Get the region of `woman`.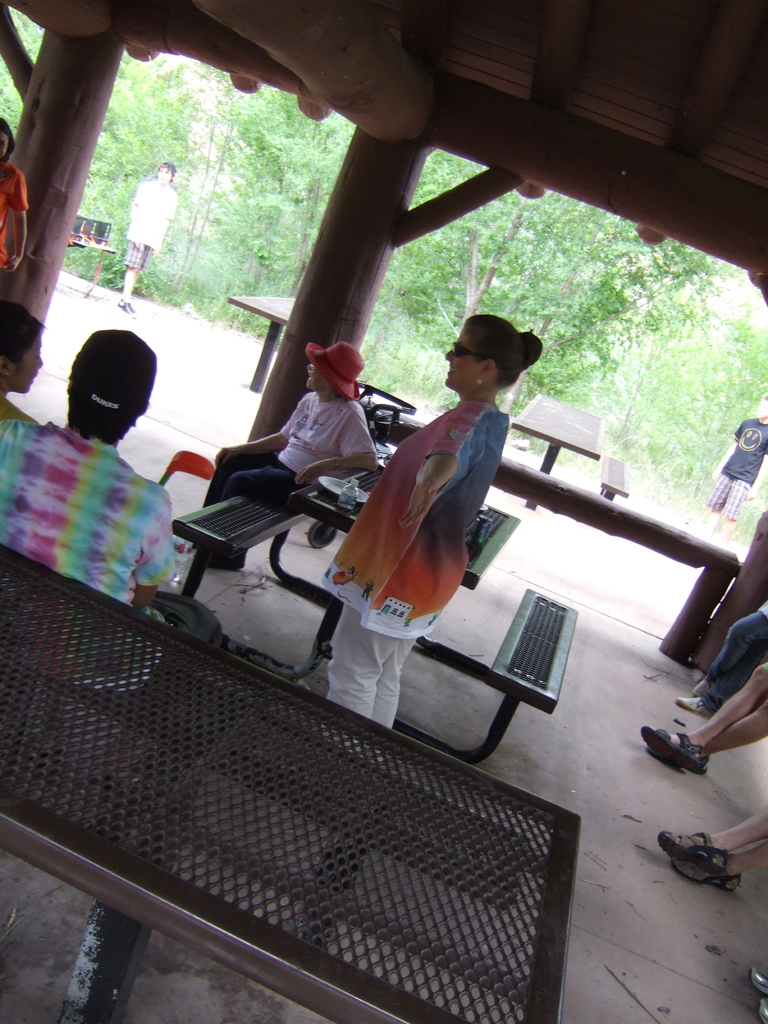
184 337 378 559.
